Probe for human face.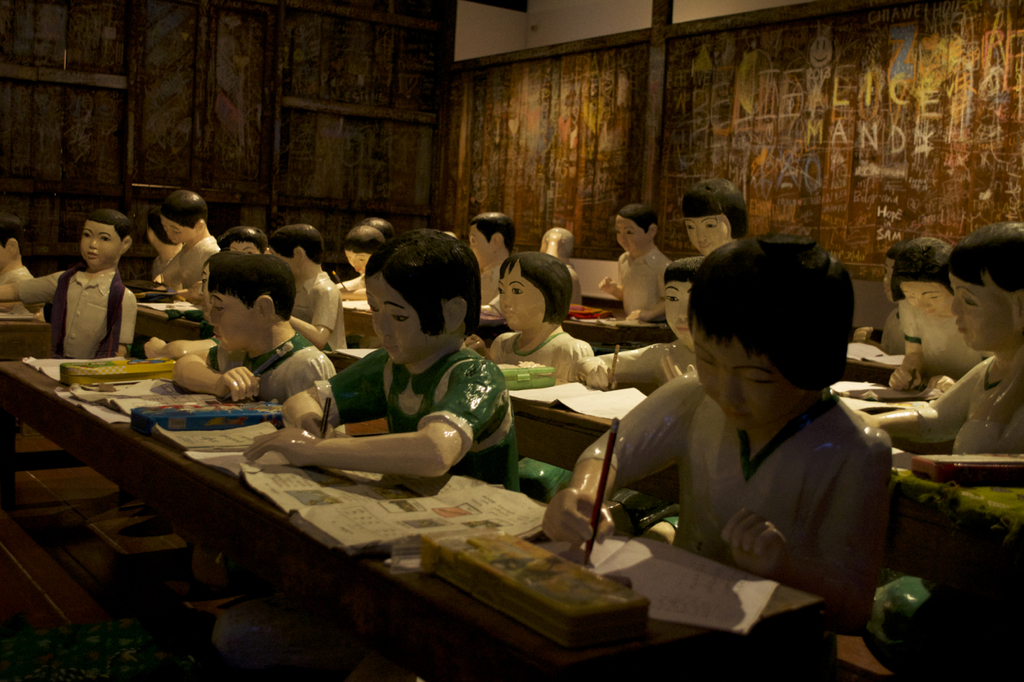
Probe result: {"x1": 951, "y1": 282, "x2": 1010, "y2": 351}.
